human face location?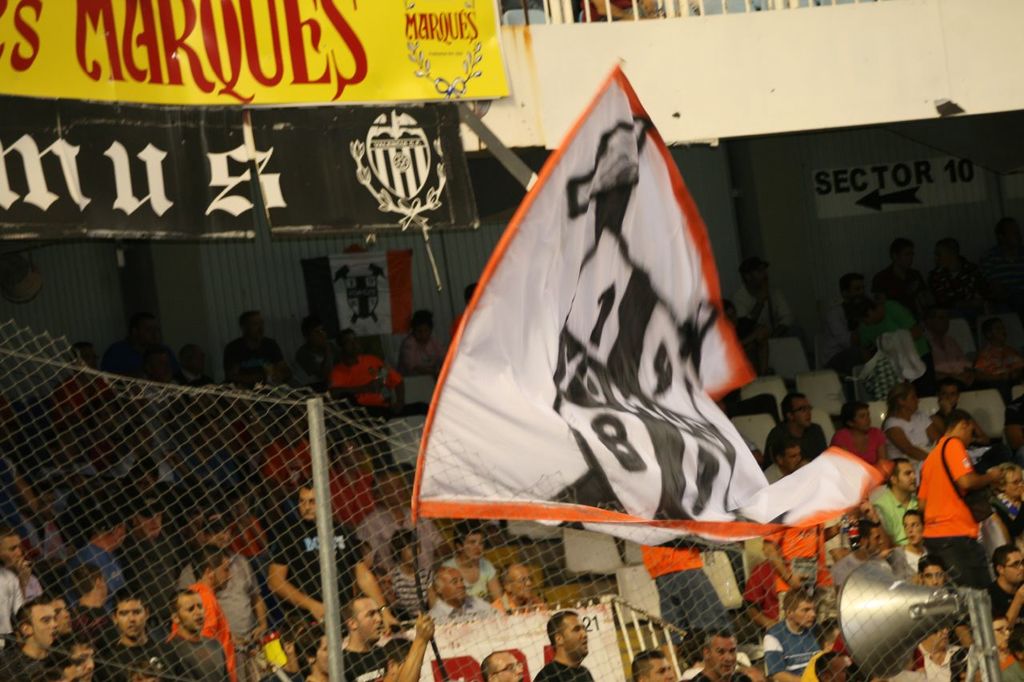
detection(491, 651, 518, 678)
